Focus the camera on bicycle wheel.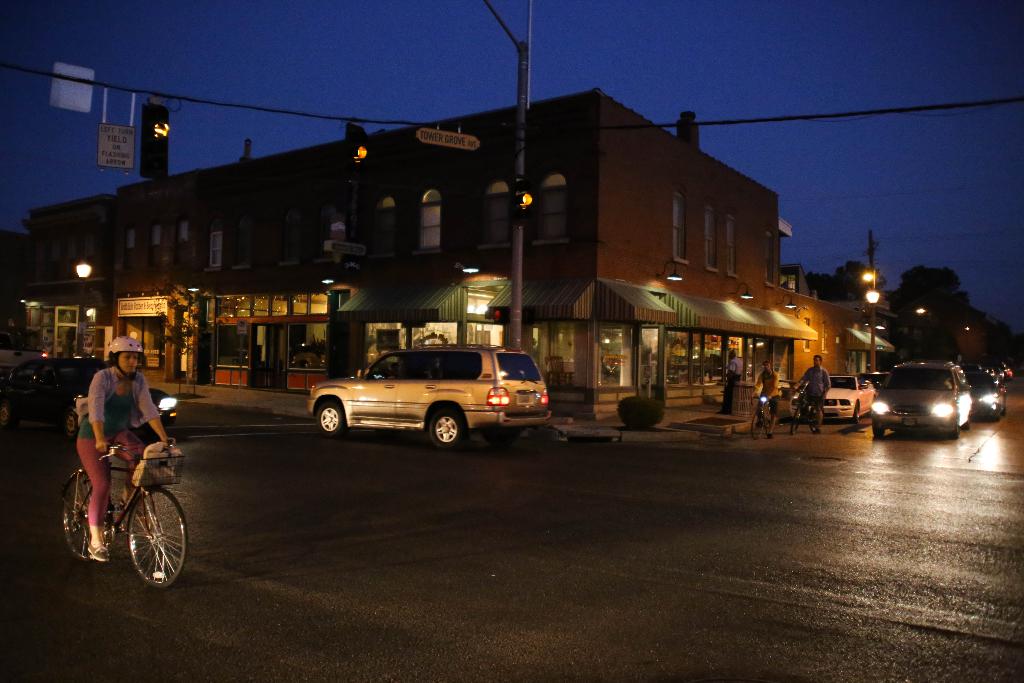
Focus region: 751, 411, 765, 441.
